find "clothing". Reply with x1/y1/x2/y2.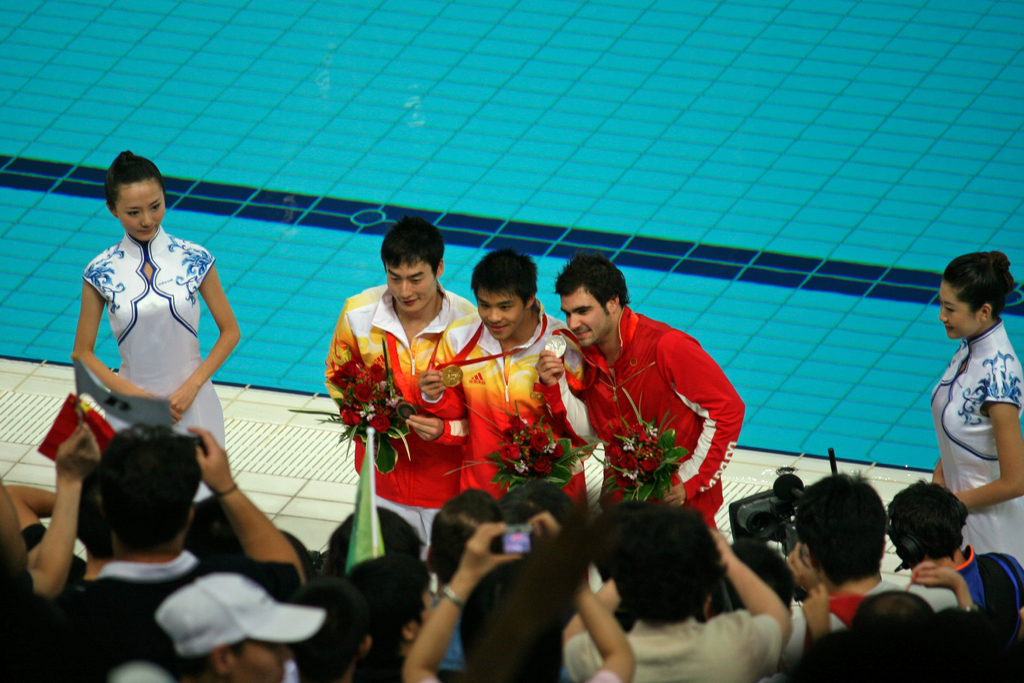
328/288/481/654.
